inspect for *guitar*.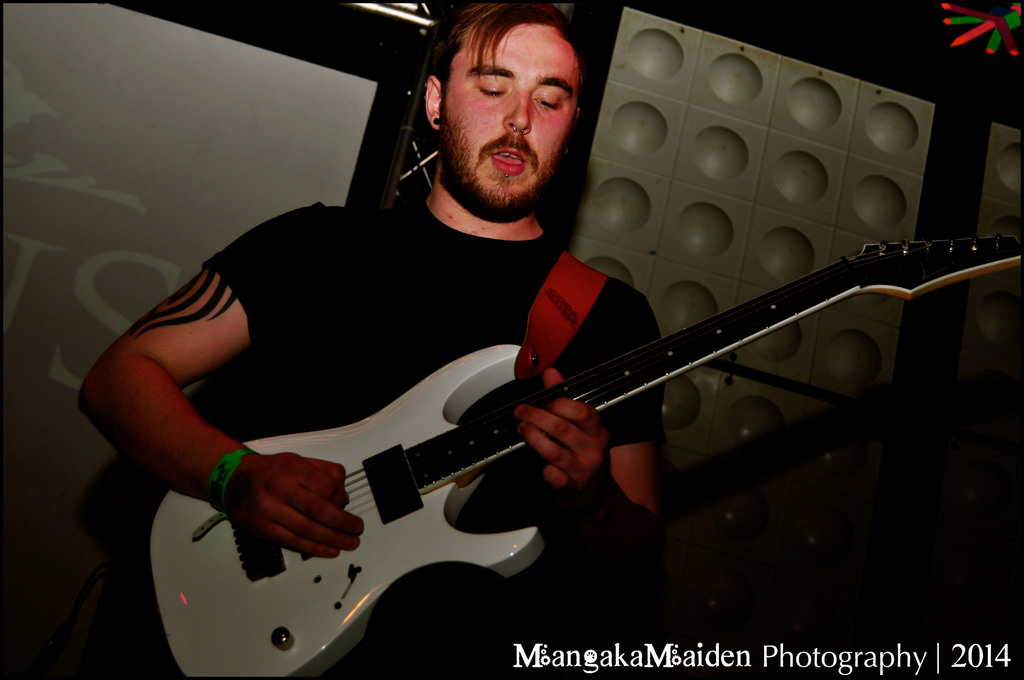
Inspection: (left=150, top=234, right=1021, bottom=679).
